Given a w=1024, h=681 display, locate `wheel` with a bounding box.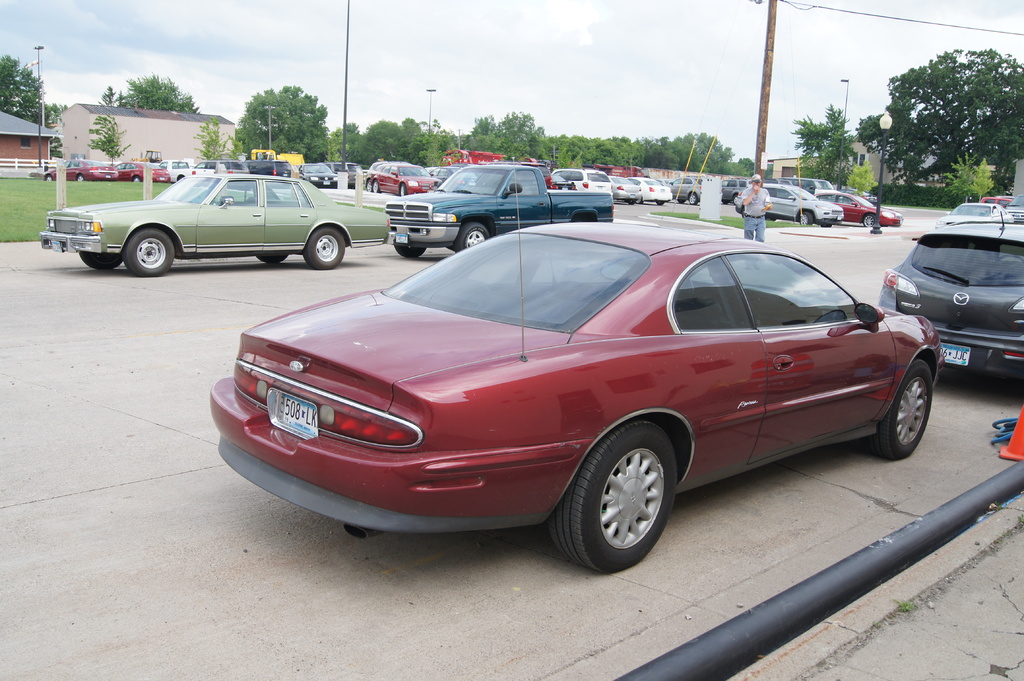
Located: select_region(256, 254, 287, 264).
